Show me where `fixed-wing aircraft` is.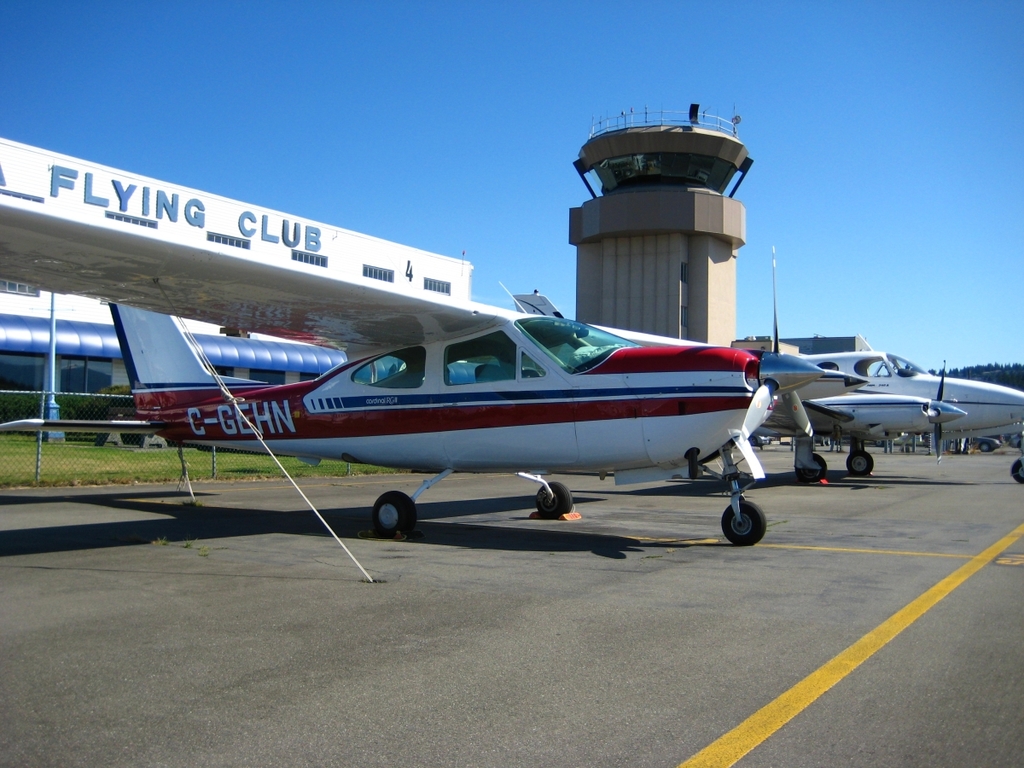
`fixed-wing aircraft` is at bbox(791, 355, 1023, 478).
